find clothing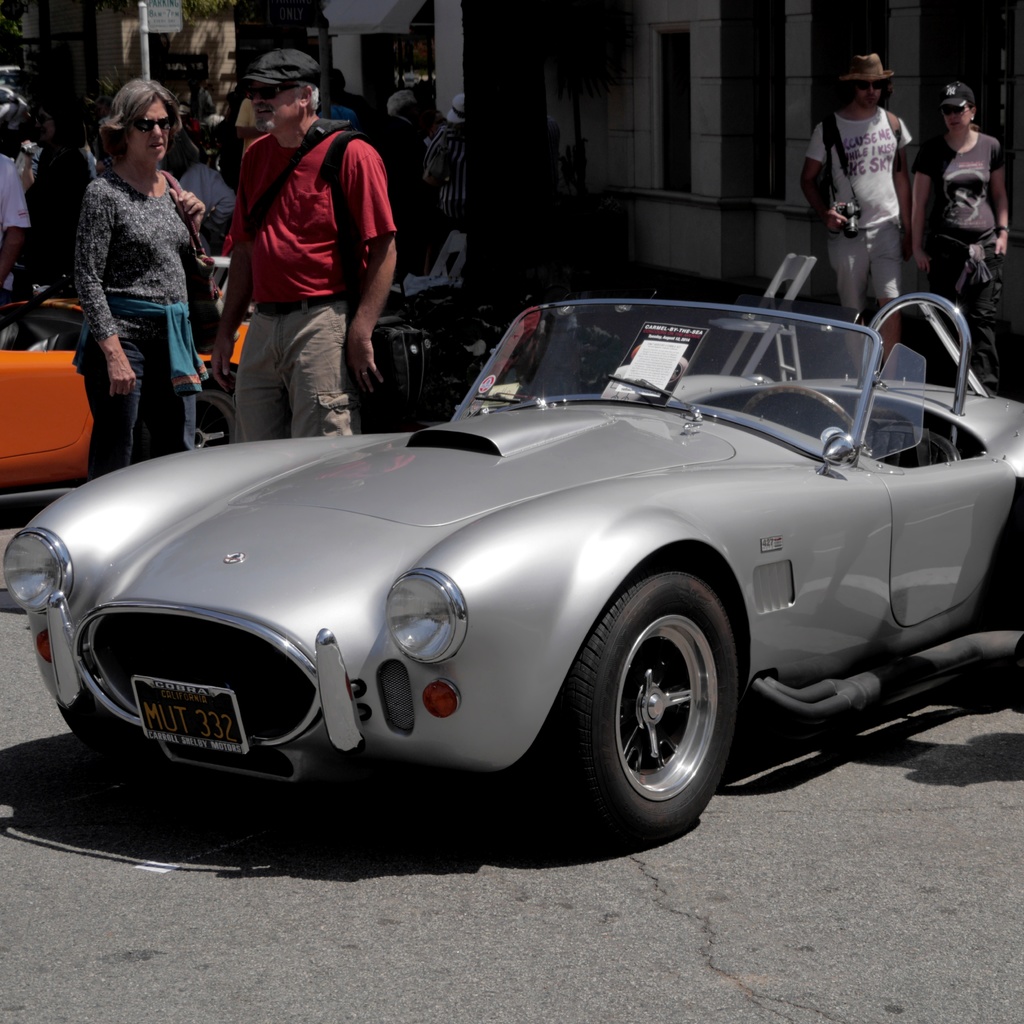
Rect(904, 138, 1004, 390)
